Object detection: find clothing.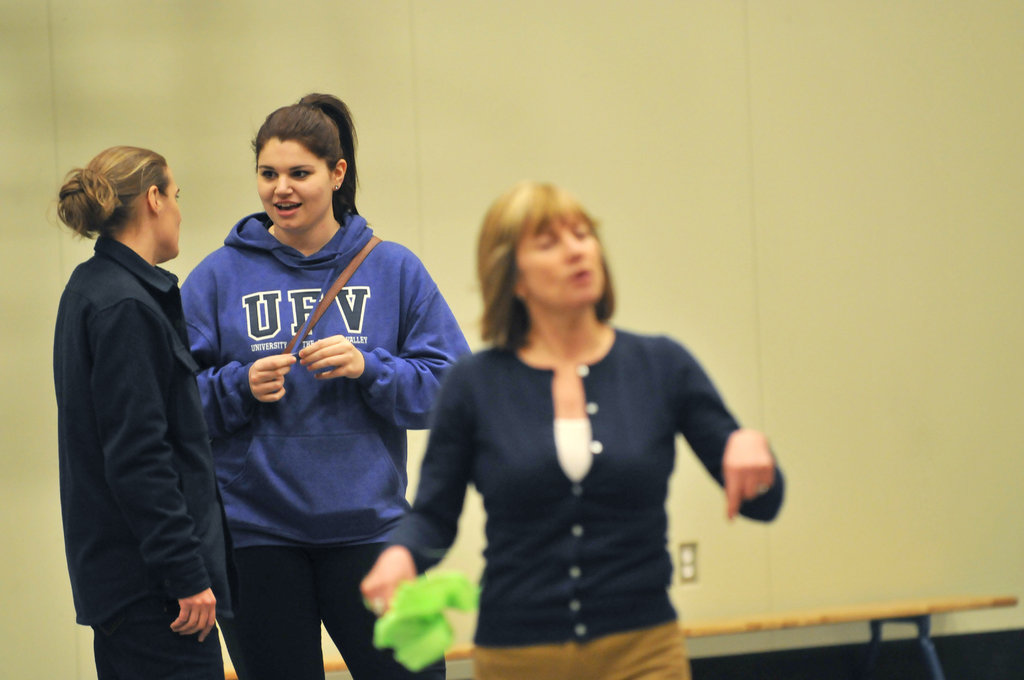
Rect(410, 291, 772, 665).
